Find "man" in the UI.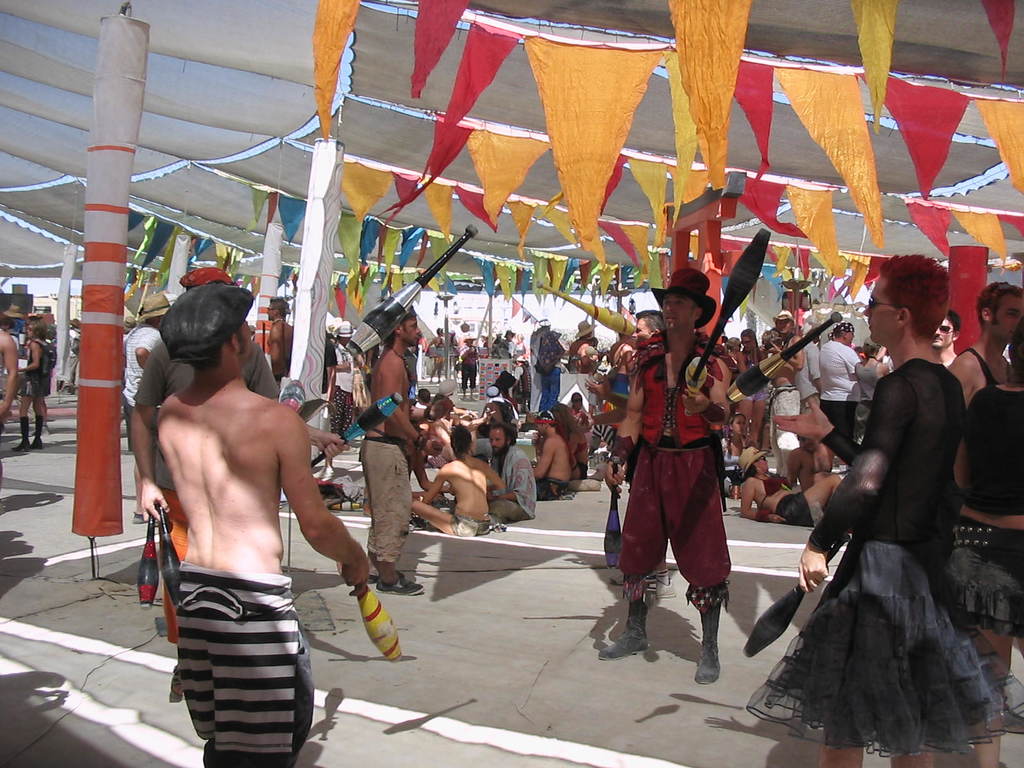
UI element at bbox(454, 422, 537, 525).
